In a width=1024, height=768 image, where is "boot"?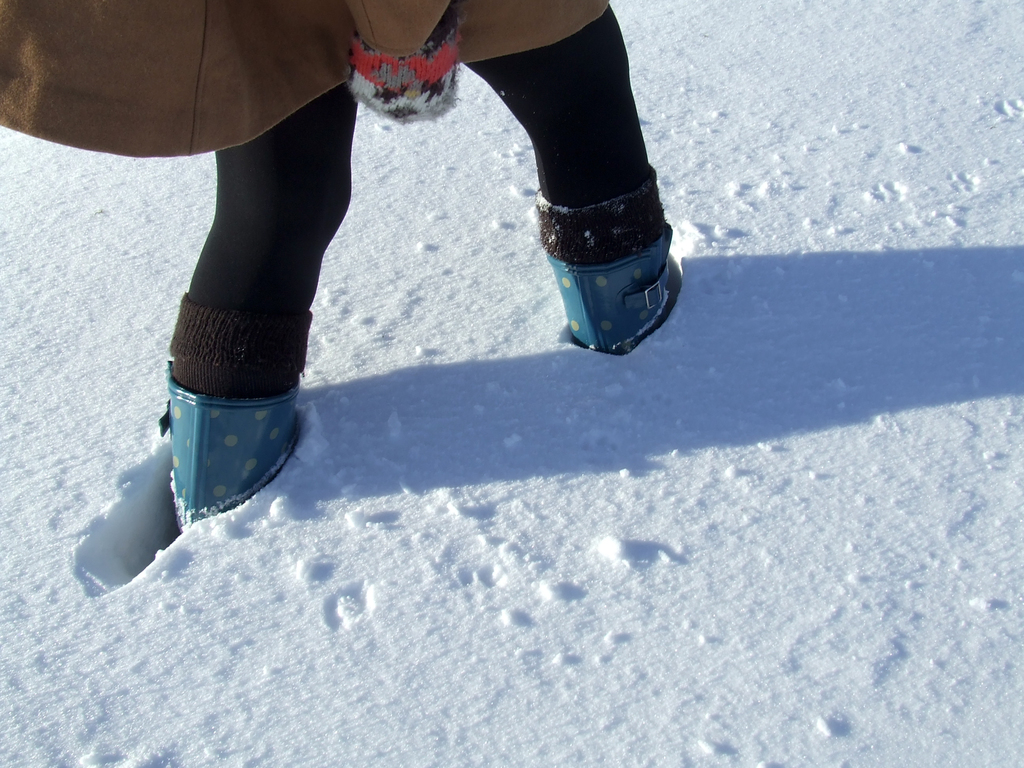
[545,226,671,353].
